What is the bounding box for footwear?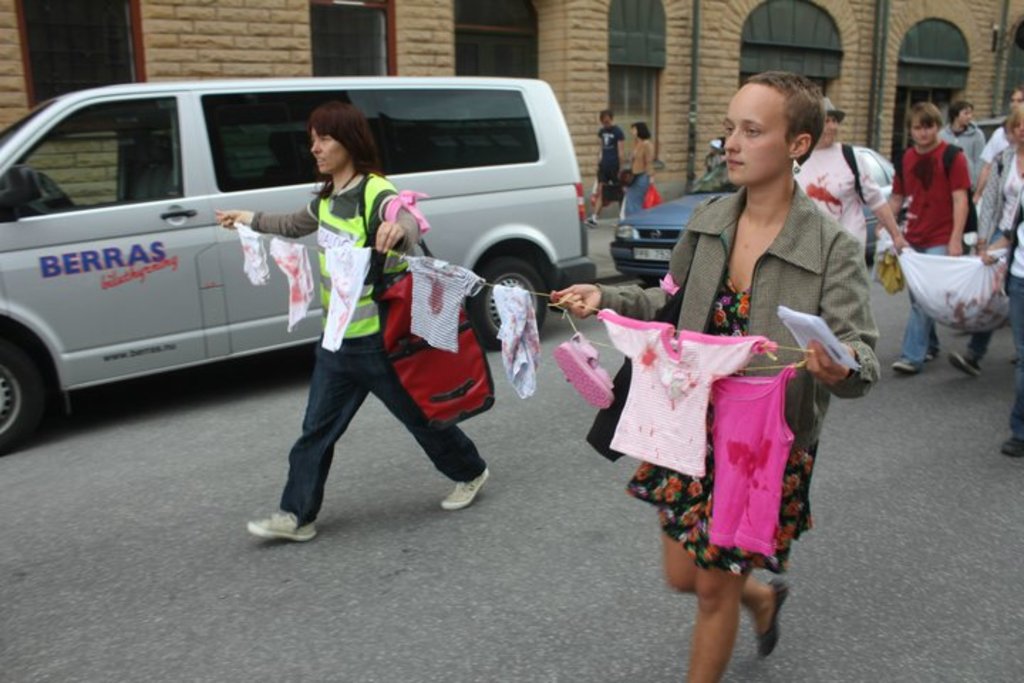
detection(580, 218, 596, 233).
